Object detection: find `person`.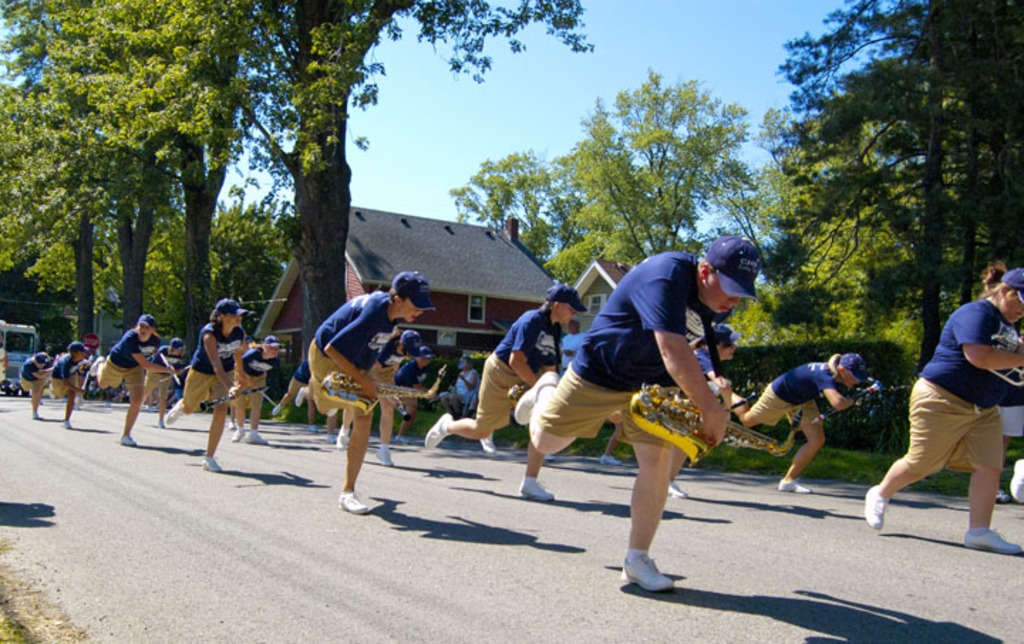
722,367,872,483.
